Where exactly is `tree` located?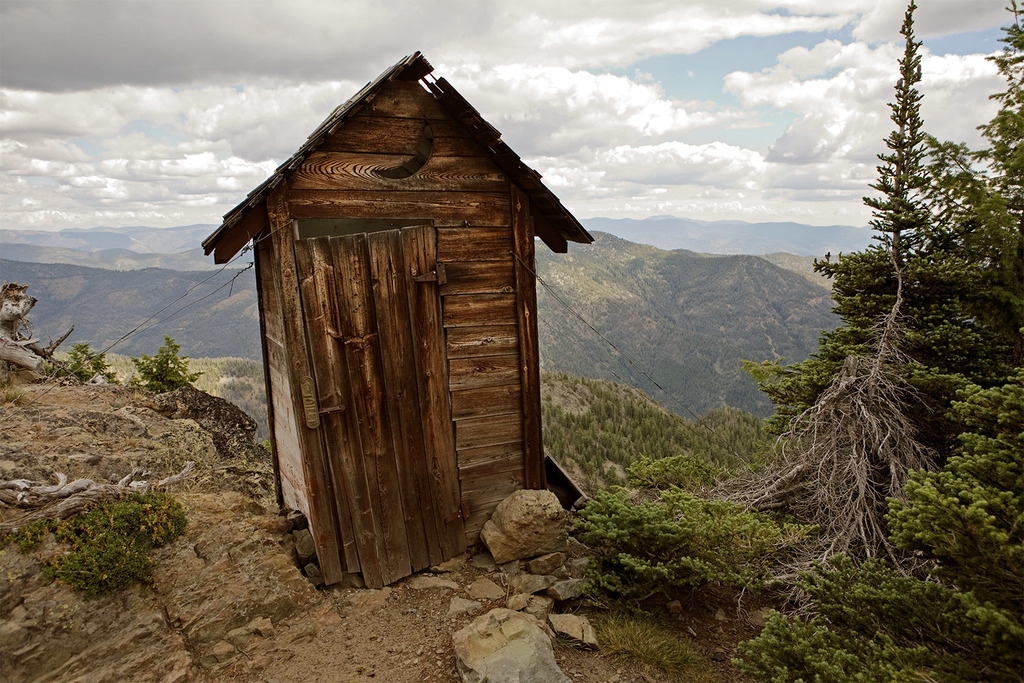
Its bounding box is [749, 0, 1023, 669].
